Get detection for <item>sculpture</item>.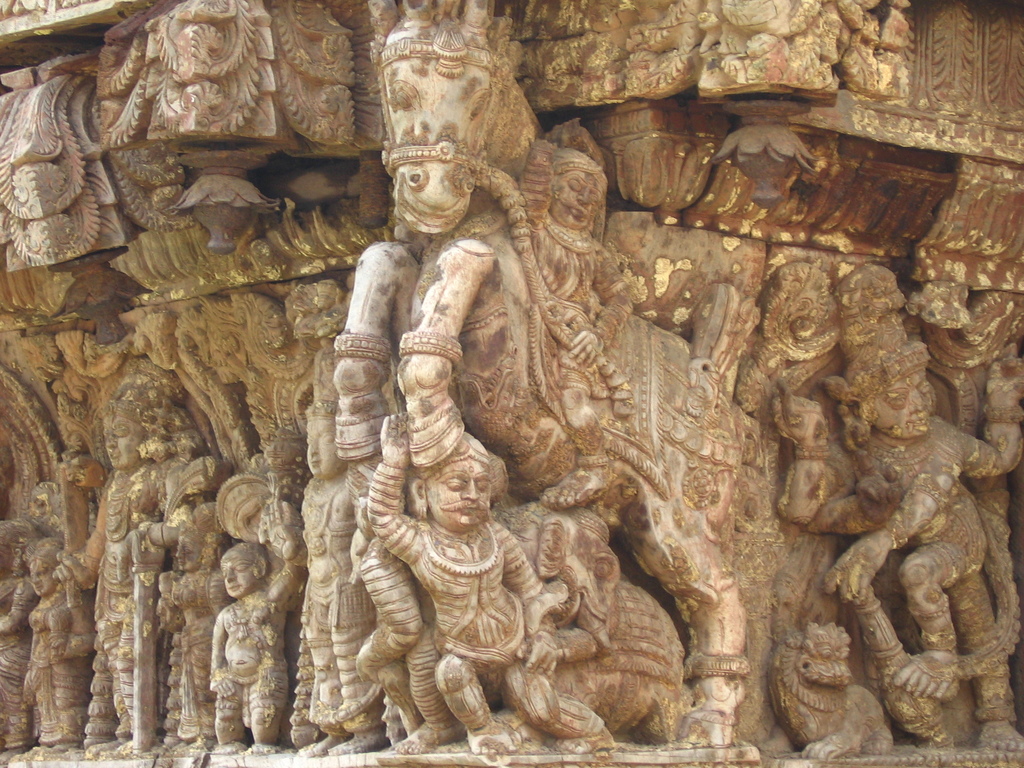
Detection: 775, 261, 1023, 755.
